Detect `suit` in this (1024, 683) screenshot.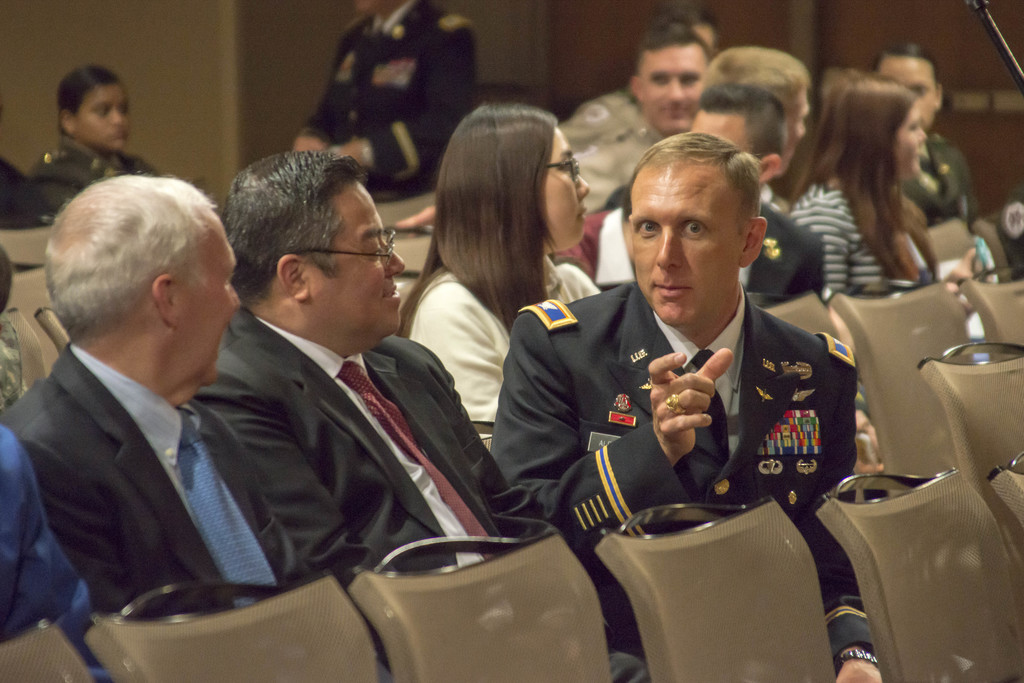
Detection: box=[476, 276, 880, 682].
